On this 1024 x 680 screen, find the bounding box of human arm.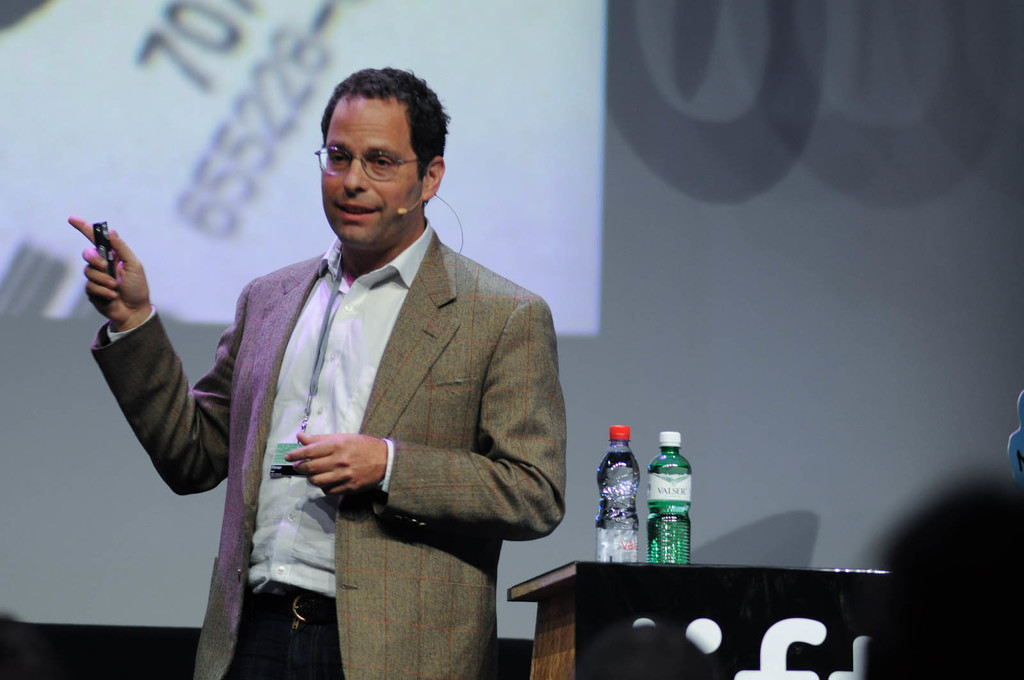
Bounding box: <bbox>281, 269, 561, 534</bbox>.
